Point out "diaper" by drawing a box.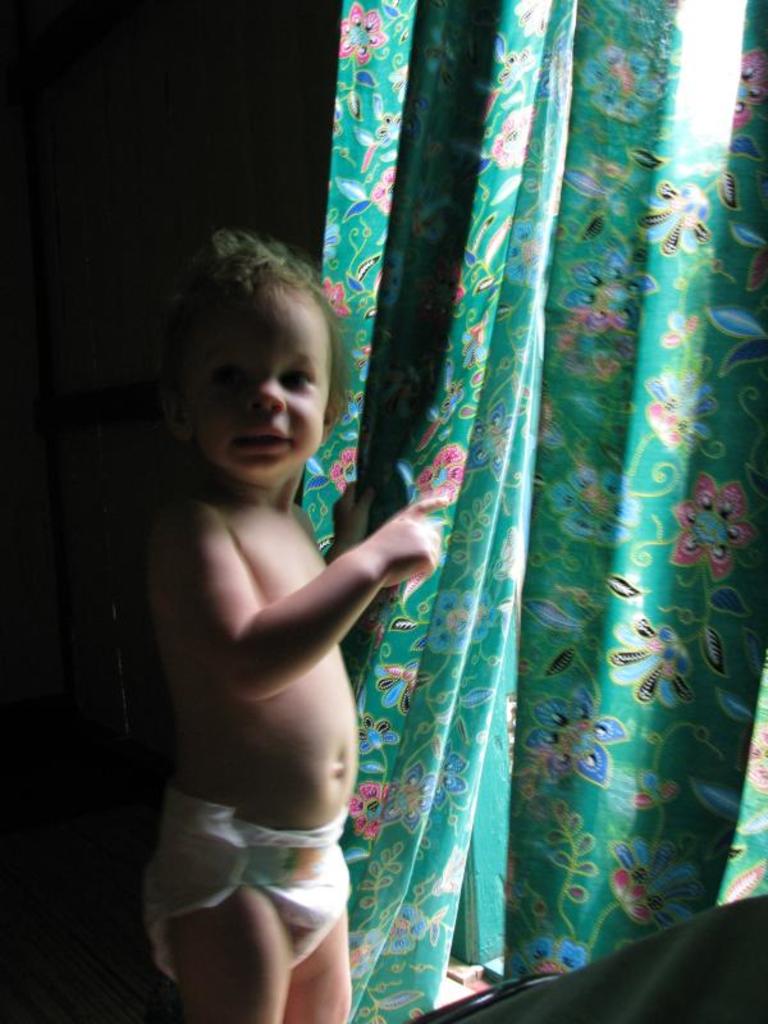
138 790 356 988.
